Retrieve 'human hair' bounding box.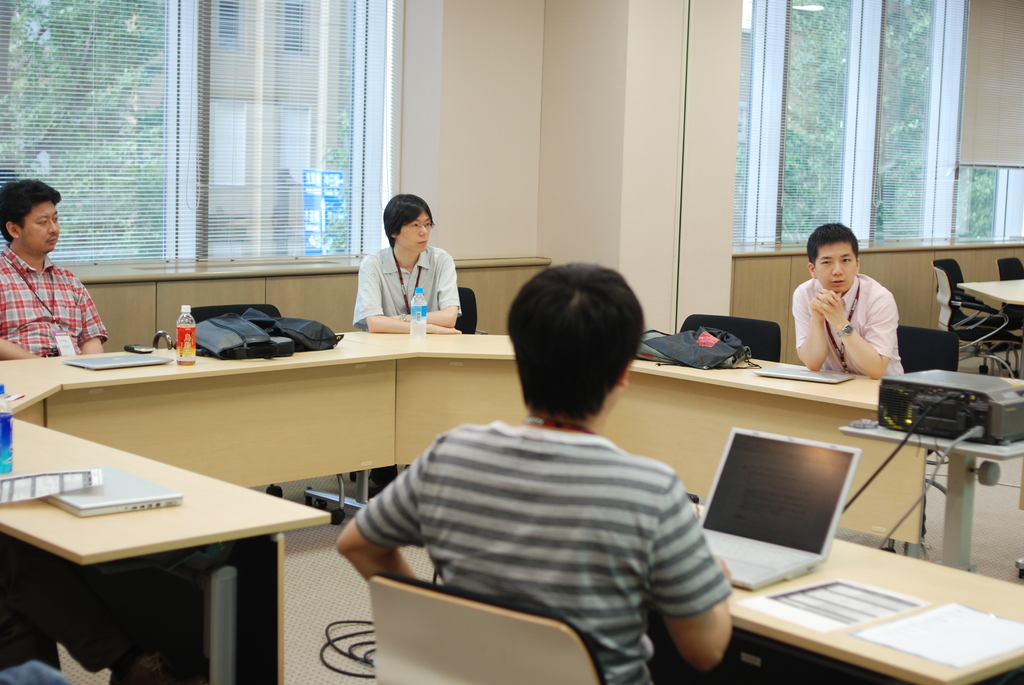
Bounding box: detection(0, 178, 61, 245).
